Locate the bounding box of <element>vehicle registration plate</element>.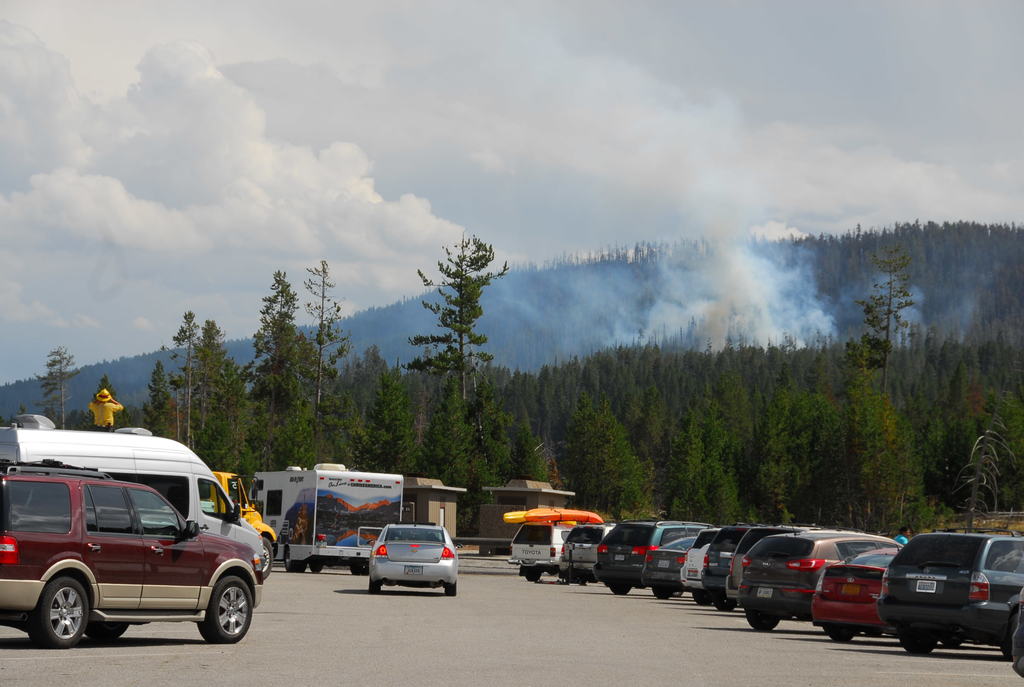
Bounding box: (x1=755, y1=588, x2=771, y2=599).
